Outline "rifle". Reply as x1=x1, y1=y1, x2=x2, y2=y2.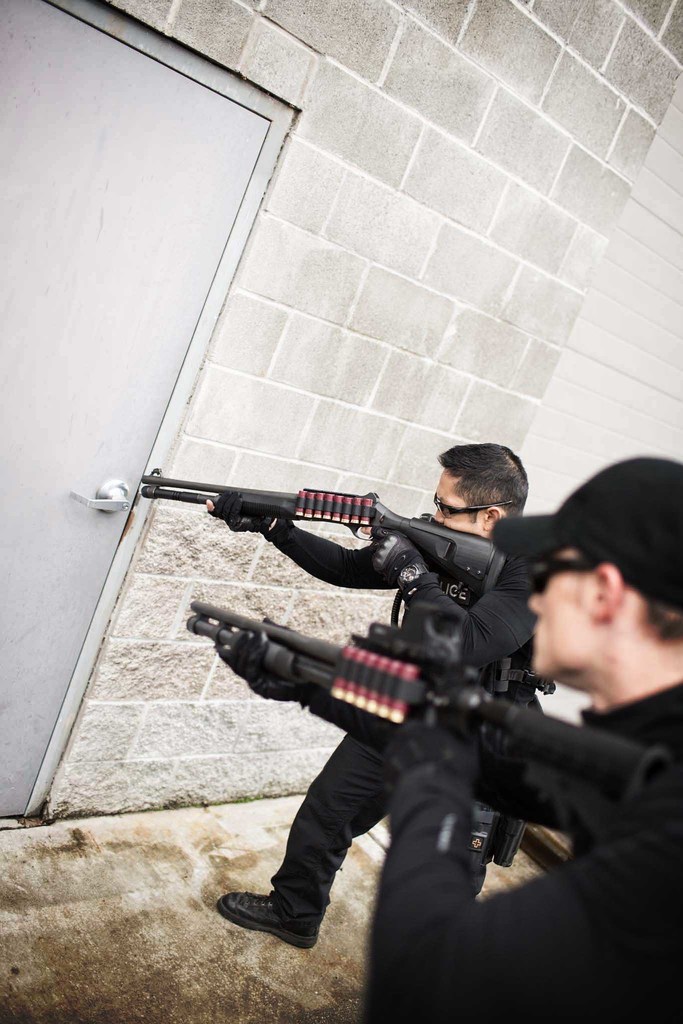
x1=185, y1=591, x2=677, y2=867.
